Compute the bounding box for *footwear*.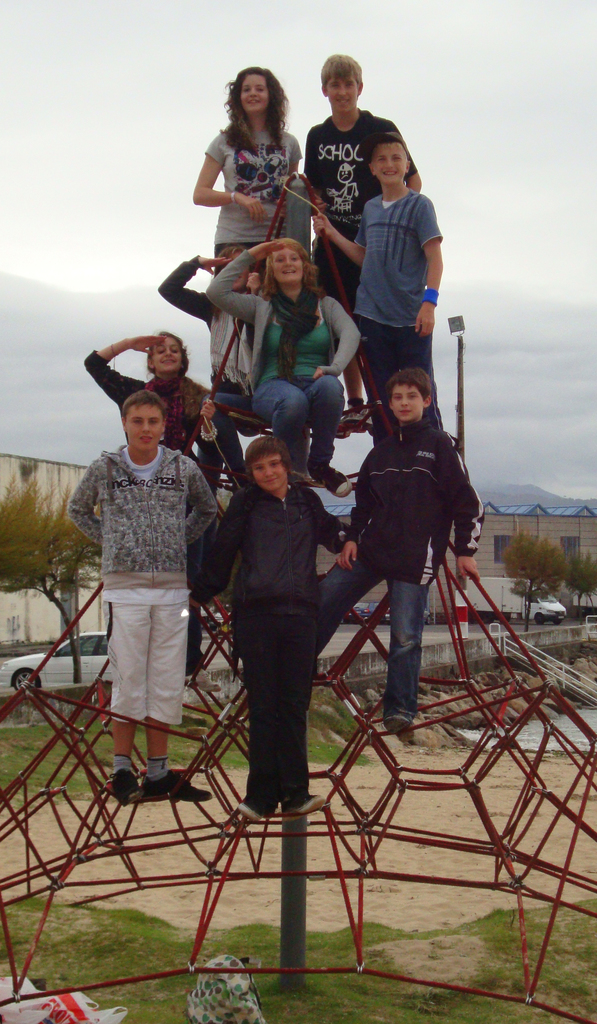
box(186, 662, 225, 696).
